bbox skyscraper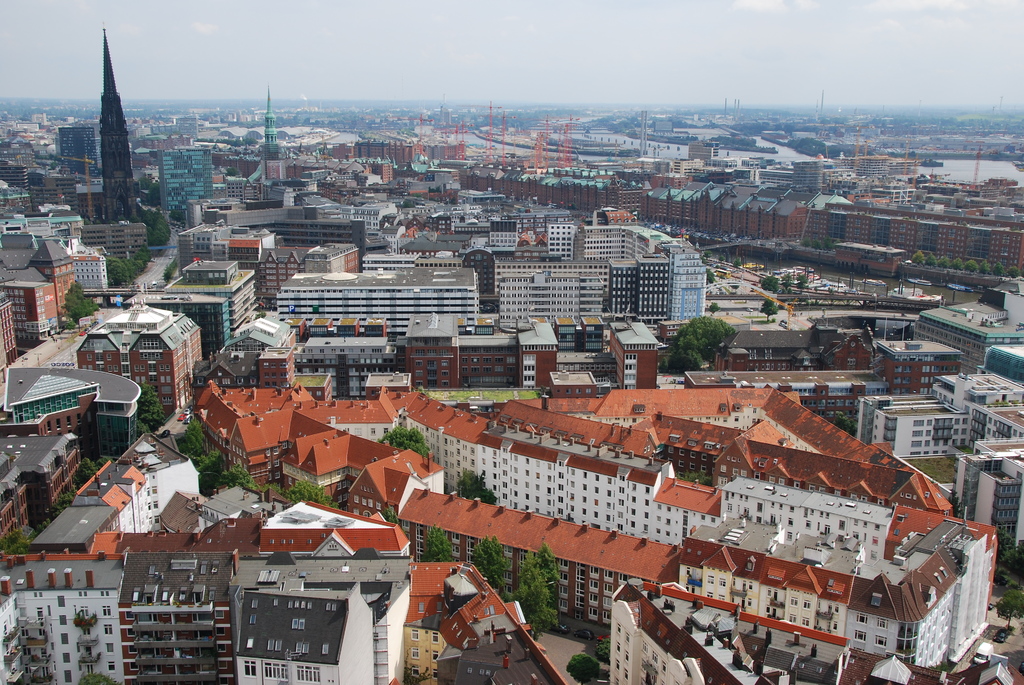
6,210,84,248
